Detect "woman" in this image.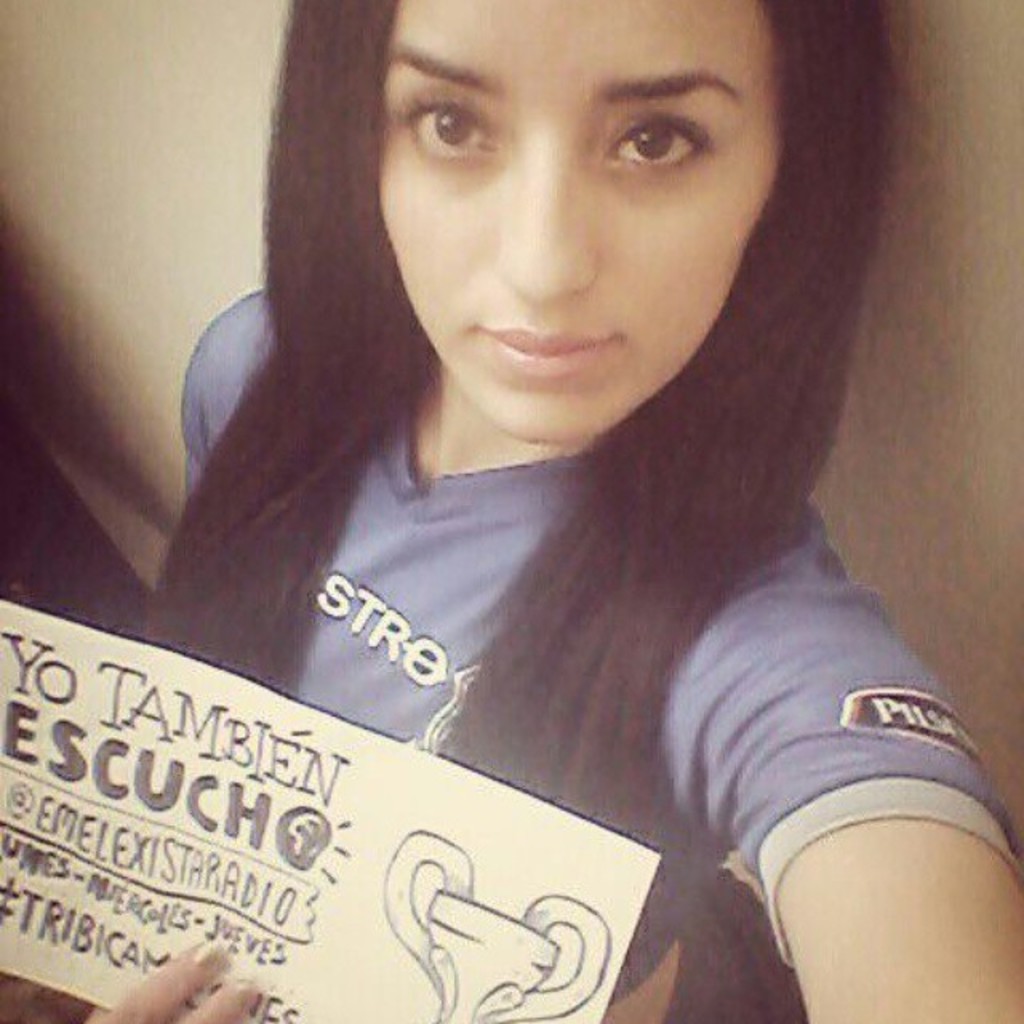
Detection: rect(118, 0, 1022, 1022).
